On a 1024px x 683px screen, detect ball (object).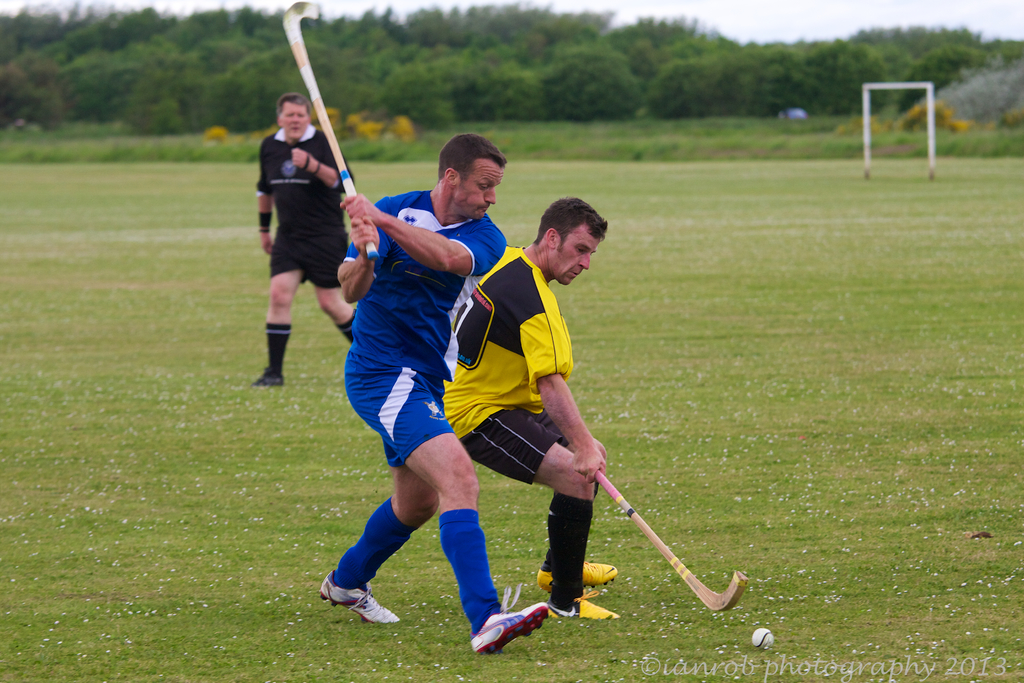
753 628 774 648.
